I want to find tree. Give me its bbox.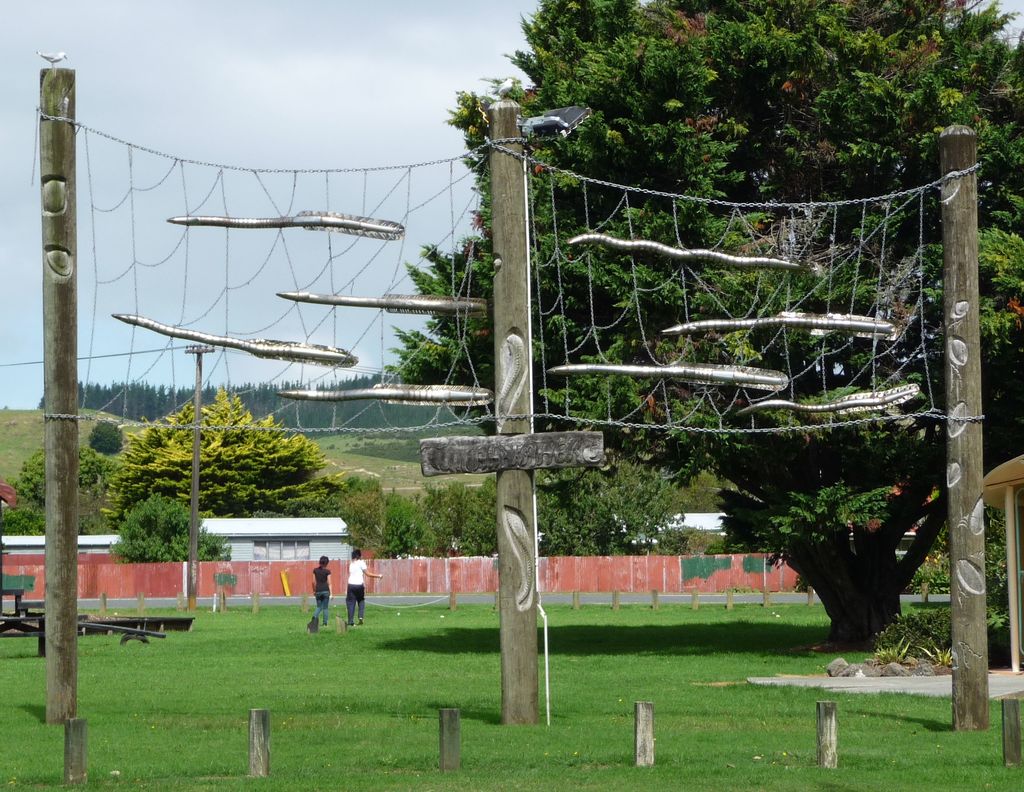
(left=106, top=379, right=333, bottom=513).
